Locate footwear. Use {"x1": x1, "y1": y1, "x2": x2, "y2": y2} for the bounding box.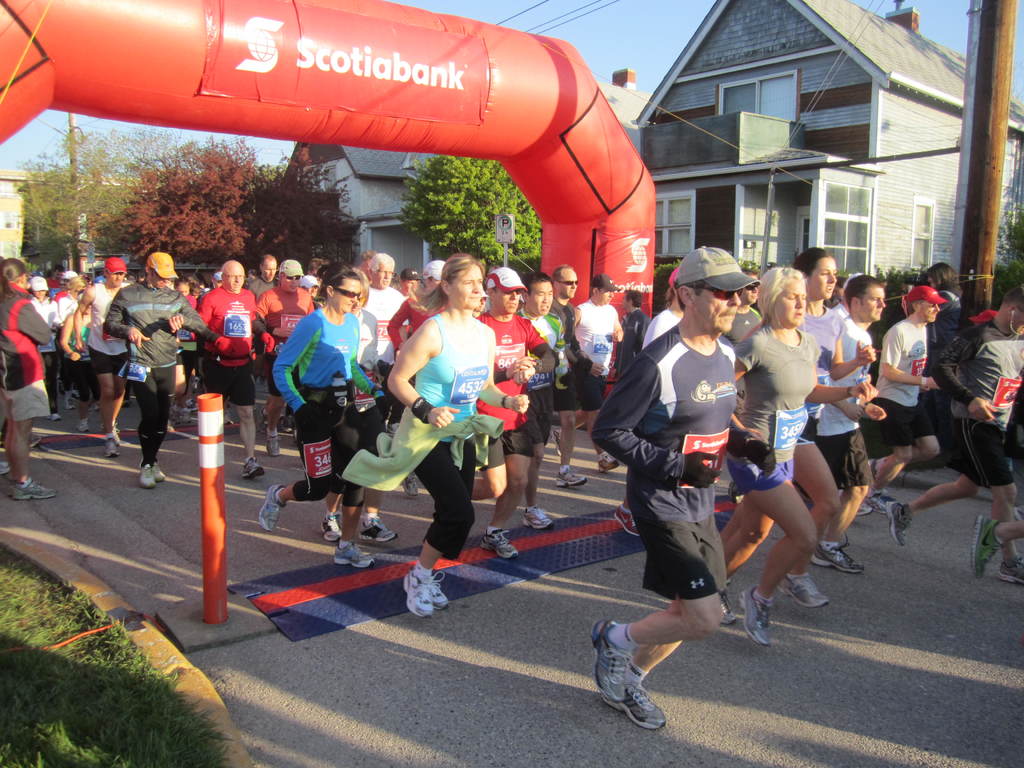
{"x1": 9, "y1": 479, "x2": 58, "y2": 500}.
